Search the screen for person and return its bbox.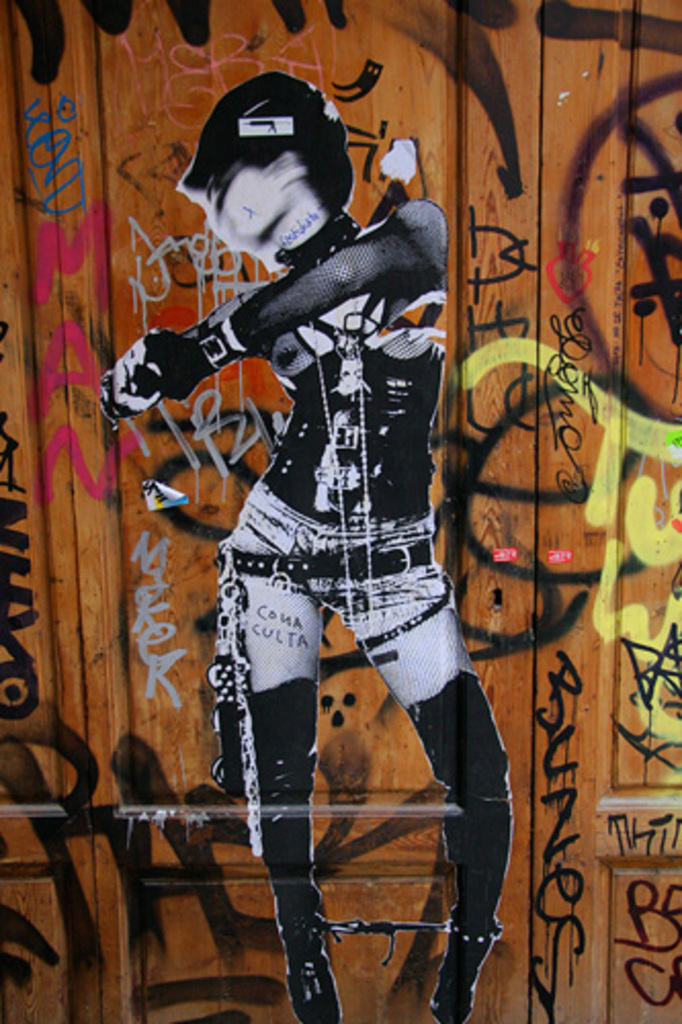
Found: select_region(96, 61, 520, 1022).
